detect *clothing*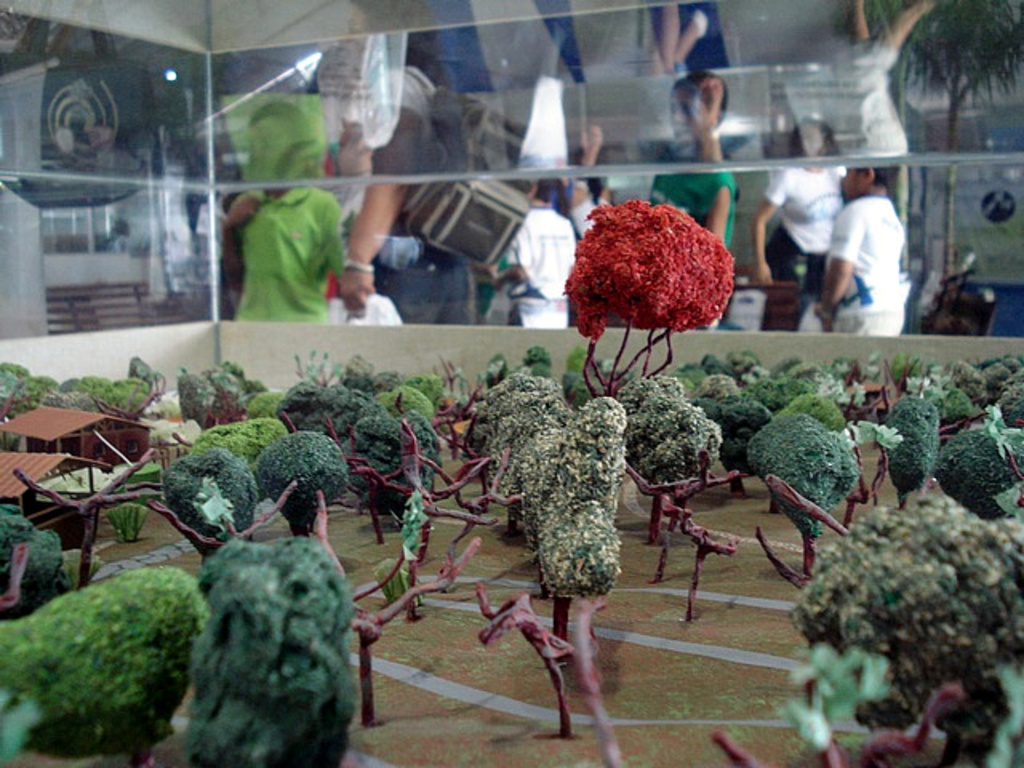
(x1=235, y1=184, x2=349, y2=326)
